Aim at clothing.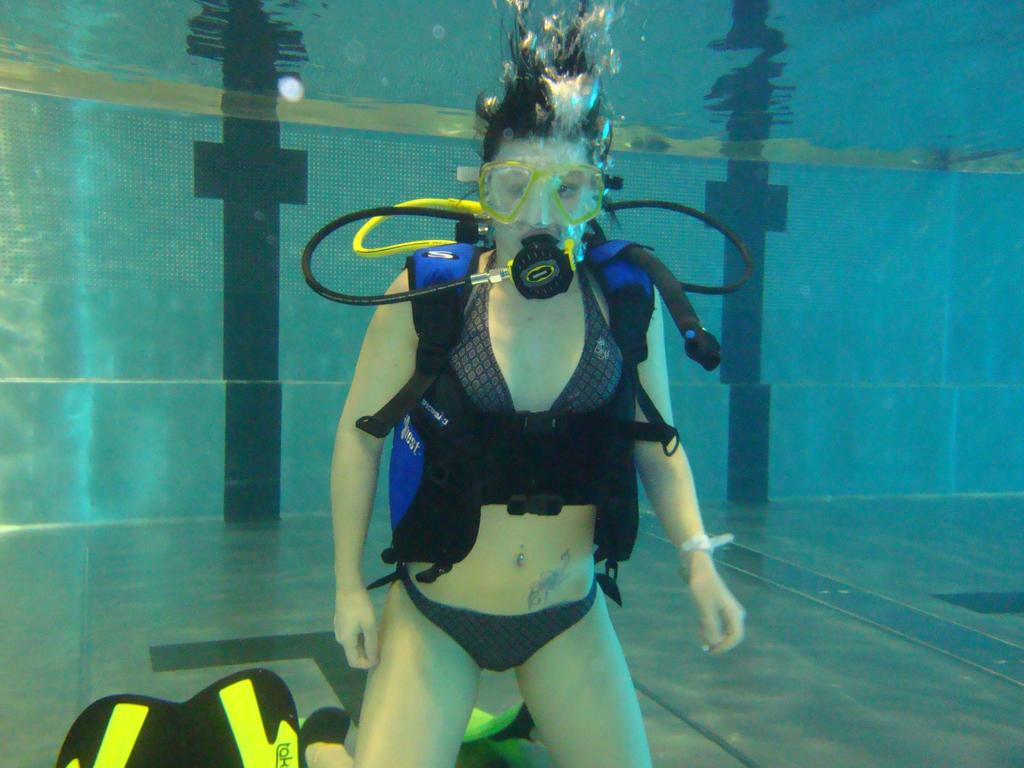
Aimed at {"left": 335, "top": 220, "right": 712, "bottom": 647}.
